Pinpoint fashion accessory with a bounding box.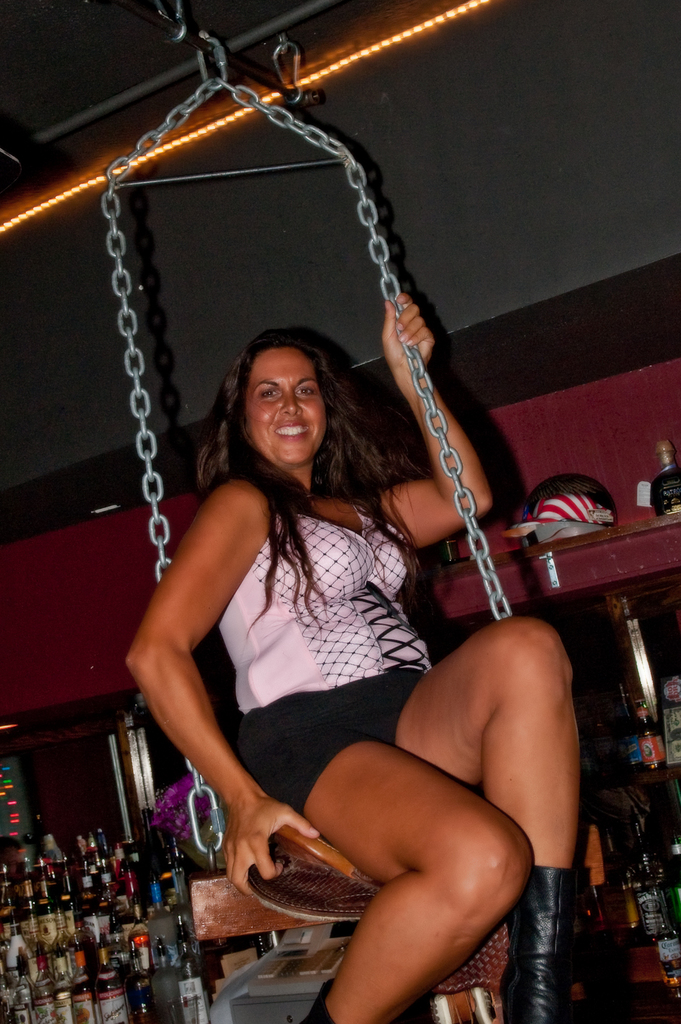
pyautogui.locateOnScreen(299, 980, 338, 1023).
